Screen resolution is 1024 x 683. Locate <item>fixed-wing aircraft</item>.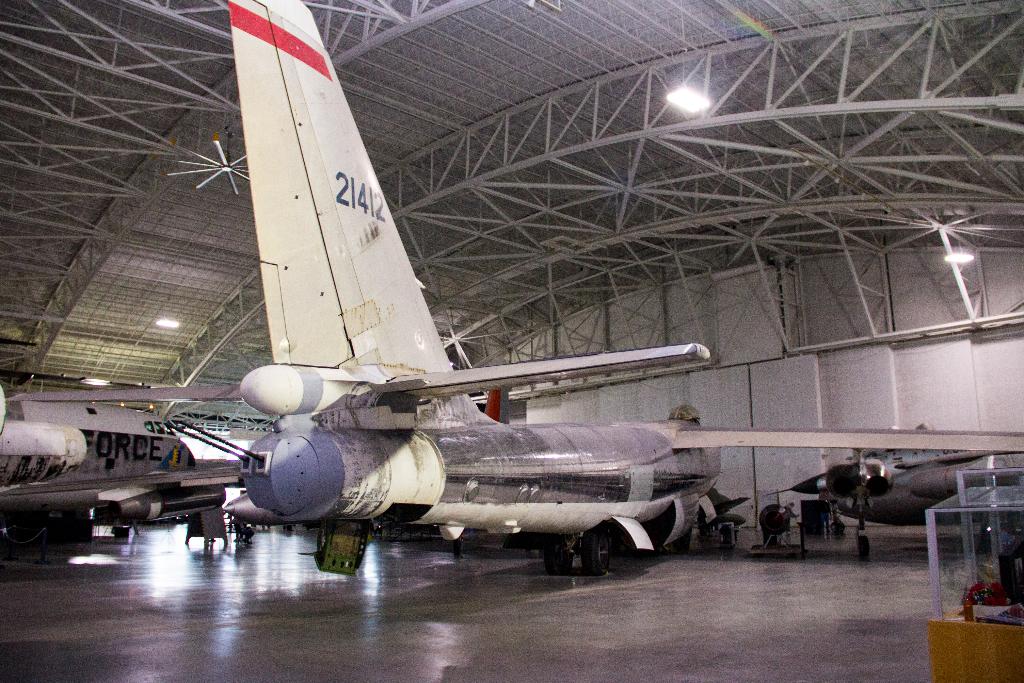
[0, 0, 1023, 577].
